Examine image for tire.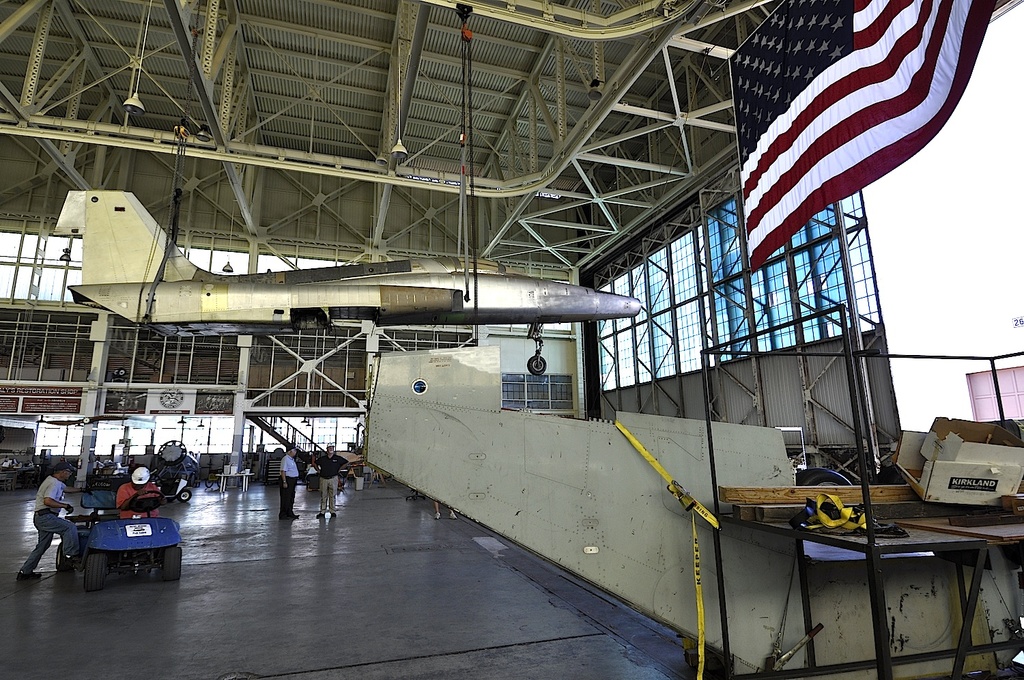
Examination result: bbox=(53, 541, 72, 573).
